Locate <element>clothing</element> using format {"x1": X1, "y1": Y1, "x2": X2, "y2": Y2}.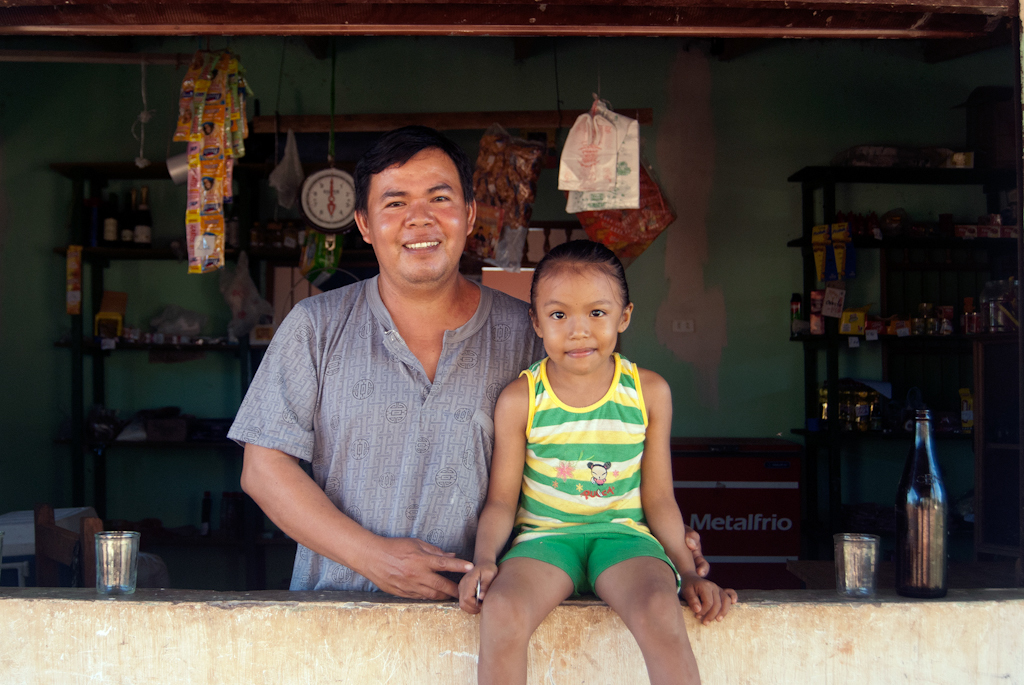
{"x1": 493, "y1": 337, "x2": 686, "y2": 615}.
